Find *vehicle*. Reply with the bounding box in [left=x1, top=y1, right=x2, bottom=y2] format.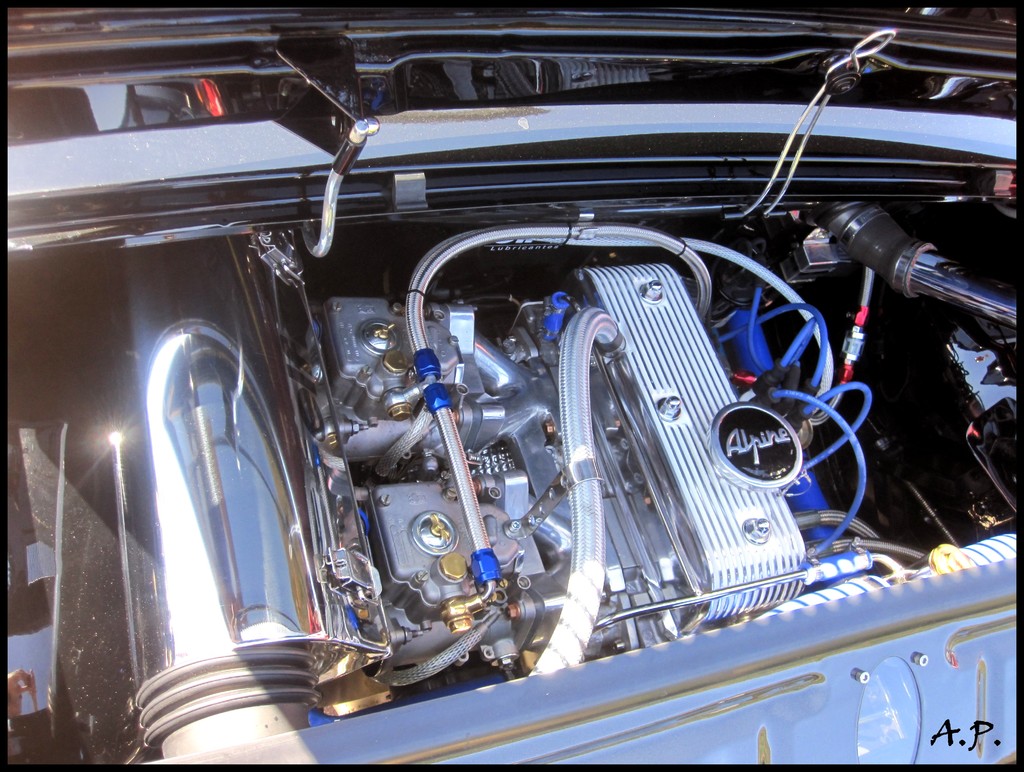
[left=0, top=0, right=1023, bottom=771].
